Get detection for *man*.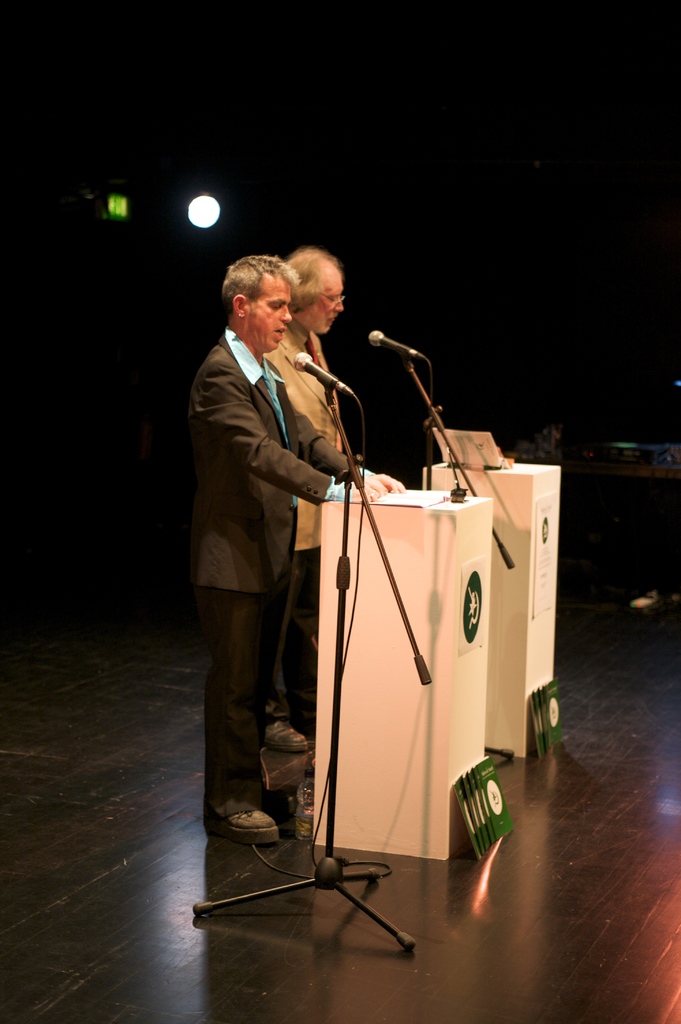
Detection: [191, 259, 391, 846].
